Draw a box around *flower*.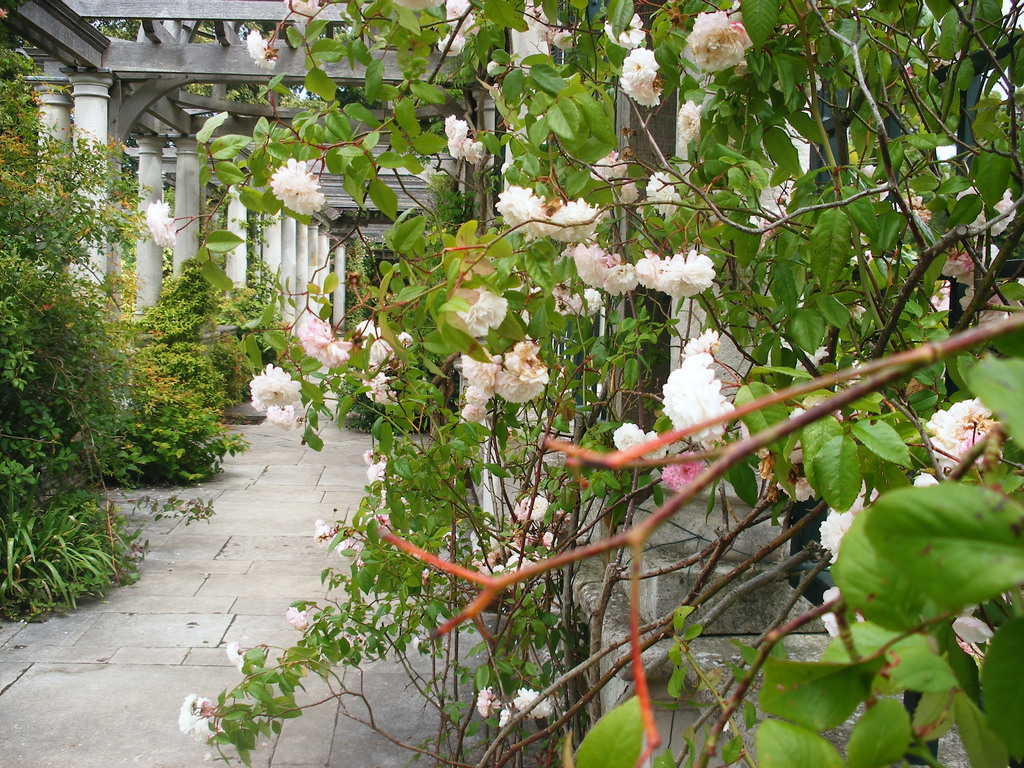
bbox=[951, 622, 980, 657].
